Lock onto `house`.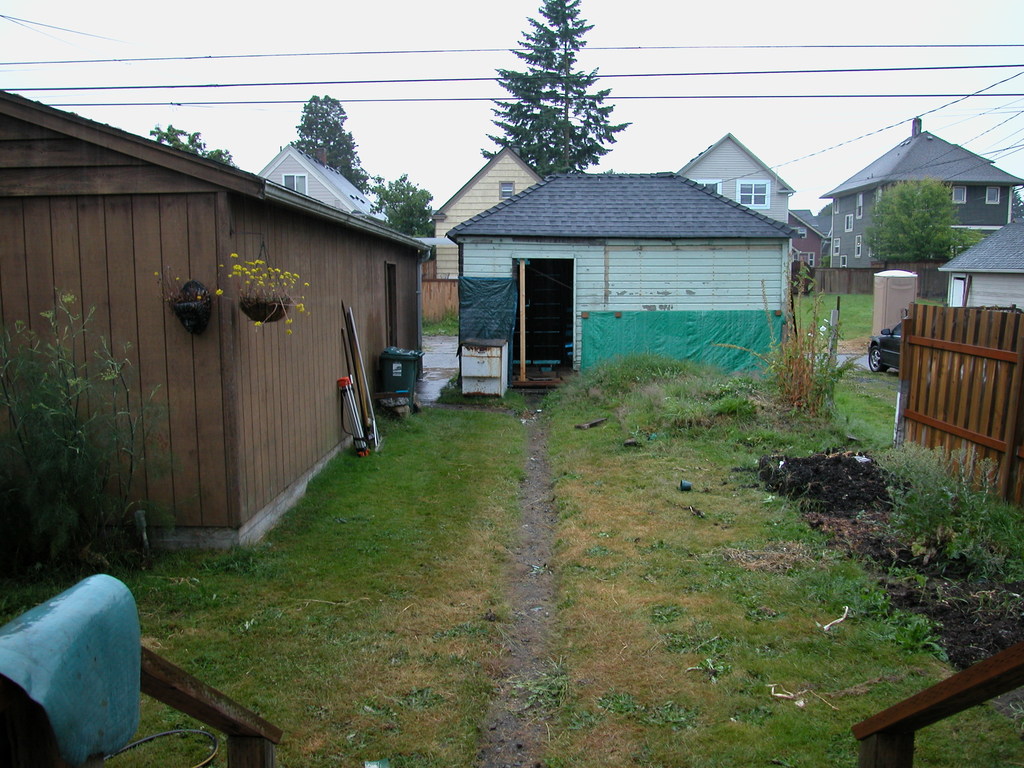
Locked: l=412, t=141, r=541, b=279.
